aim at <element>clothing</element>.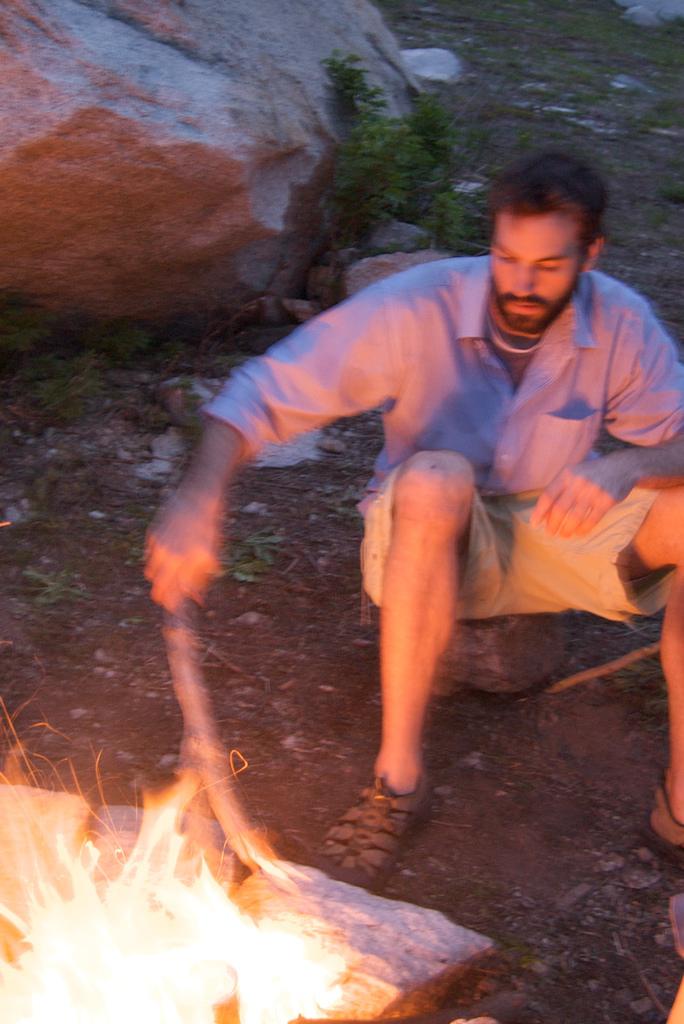
Aimed at BBox(185, 230, 676, 656).
